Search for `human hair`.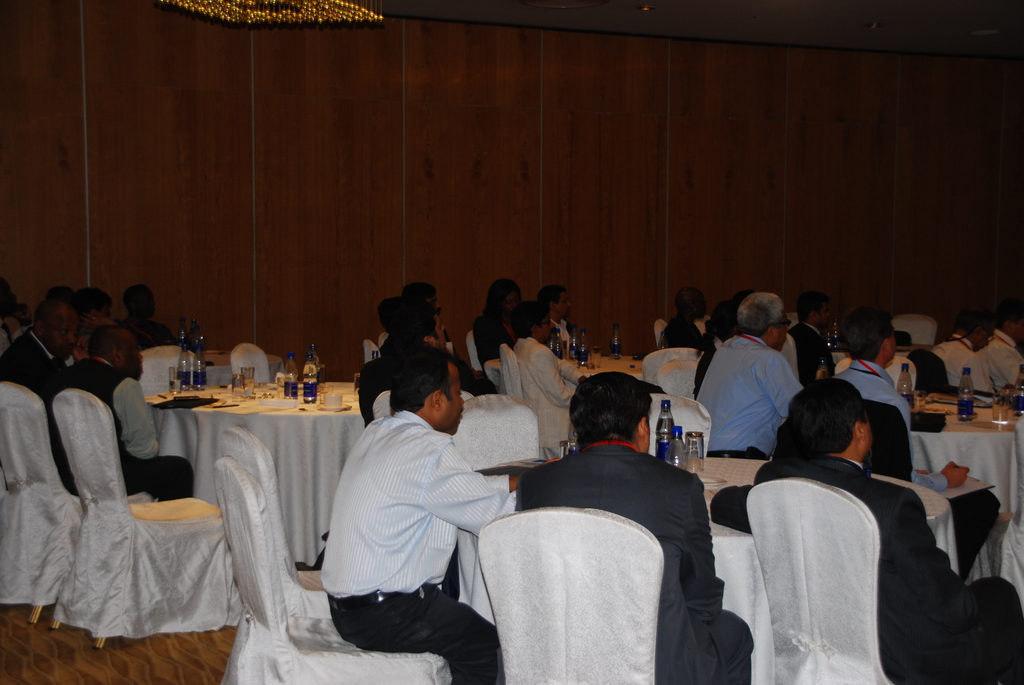
Found at [379,297,403,336].
